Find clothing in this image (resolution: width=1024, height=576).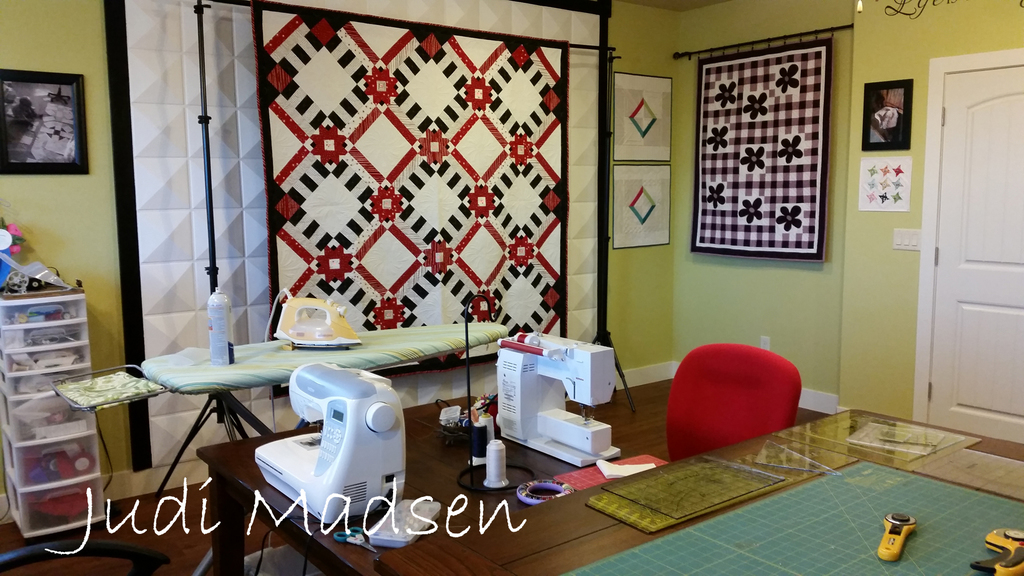
(left=10, top=101, right=35, bottom=121).
